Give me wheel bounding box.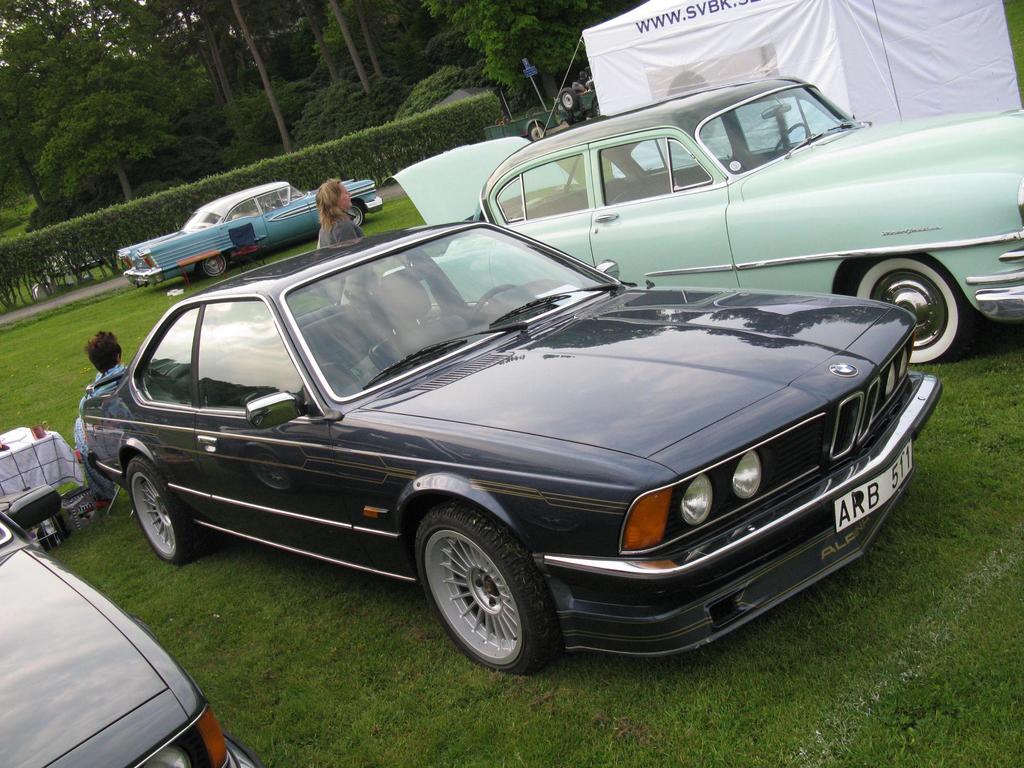
region(346, 202, 365, 228).
